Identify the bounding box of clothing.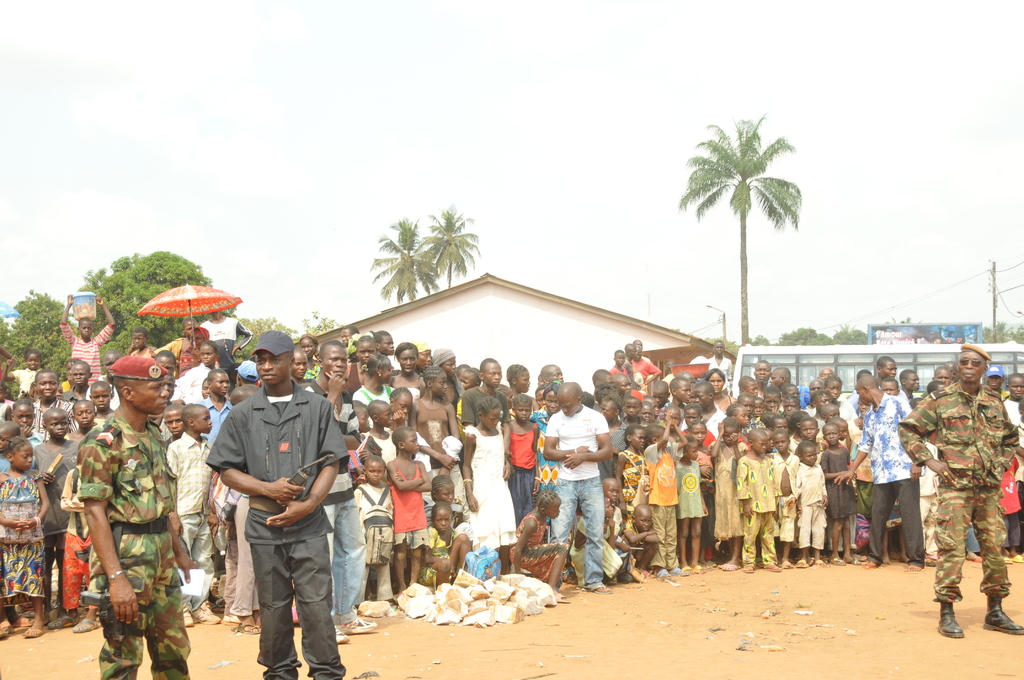
x1=451 y1=391 x2=513 y2=423.
